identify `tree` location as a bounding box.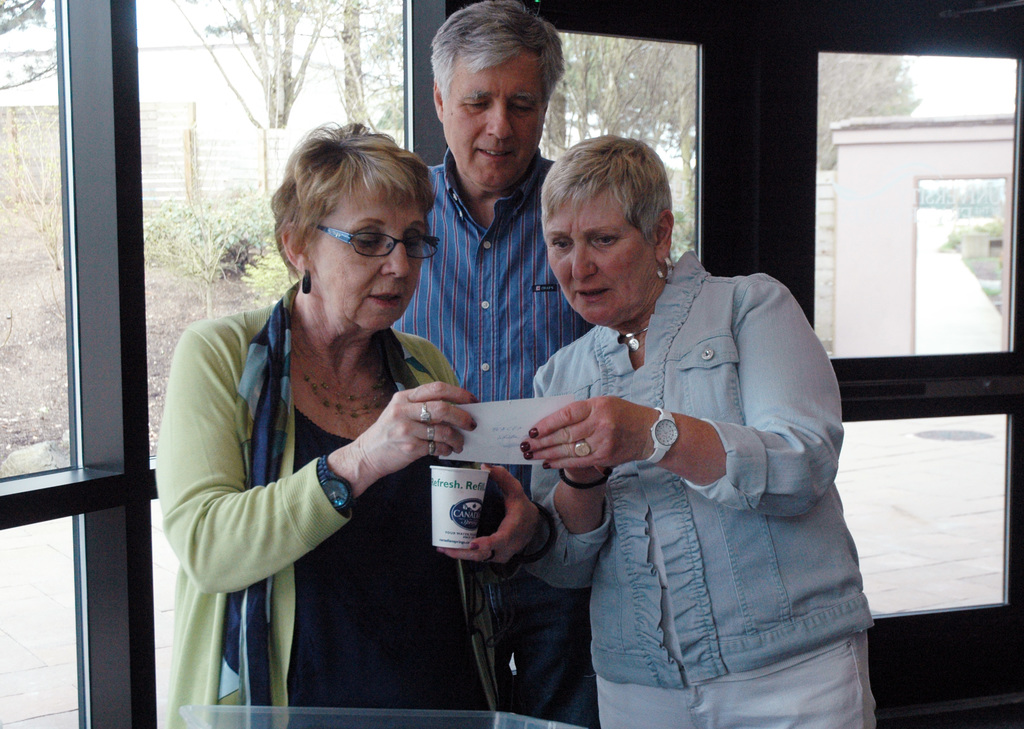
<region>0, 0, 60, 92</region>.
